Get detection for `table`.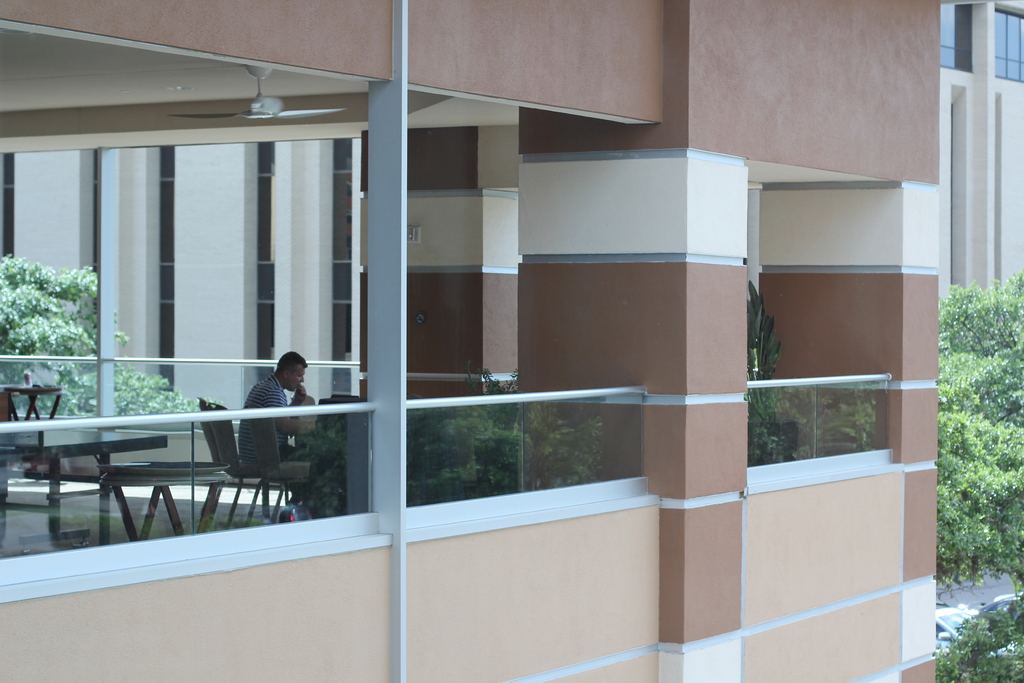
Detection: crop(4, 419, 176, 542).
